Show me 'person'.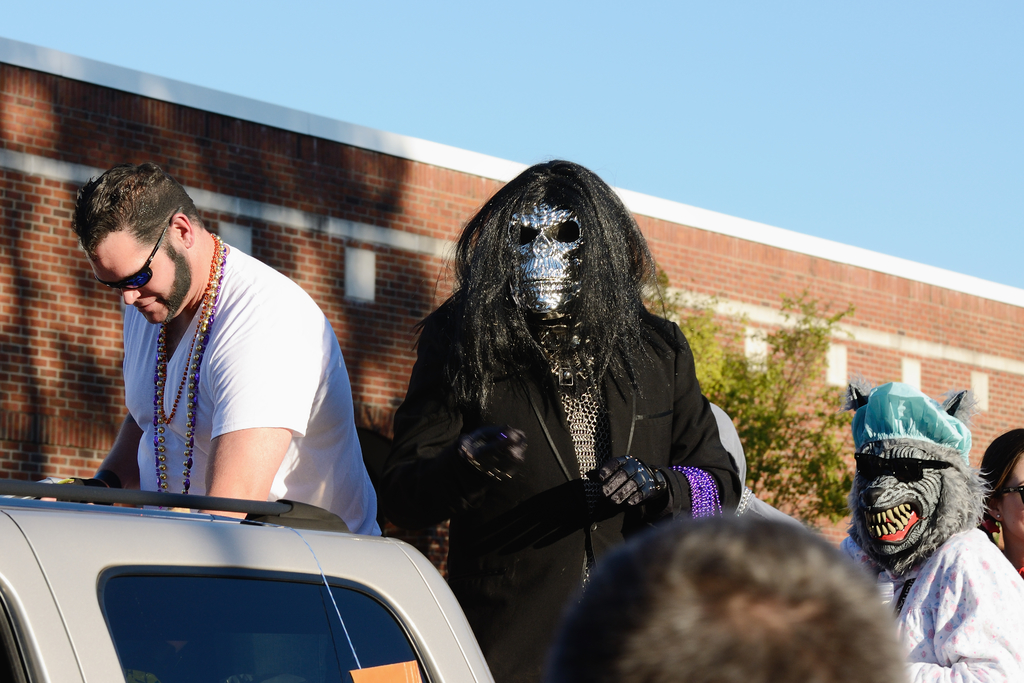
'person' is here: l=532, t=503, r=918, b=682.
